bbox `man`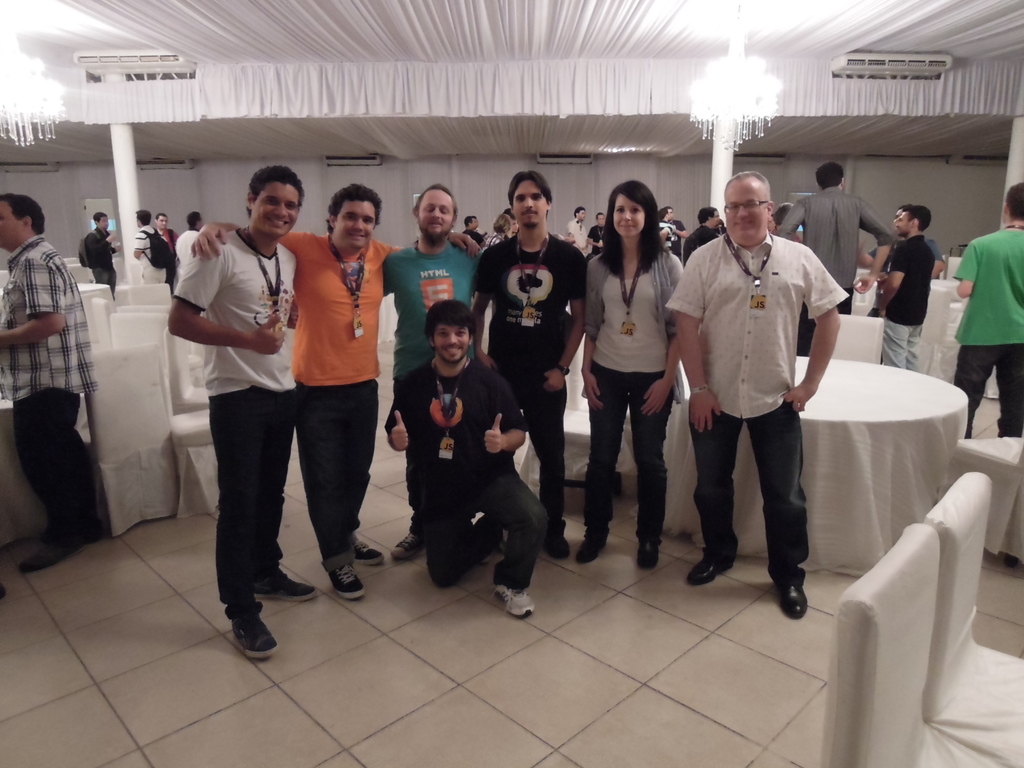
BBox(591, 211, 605, 259)
